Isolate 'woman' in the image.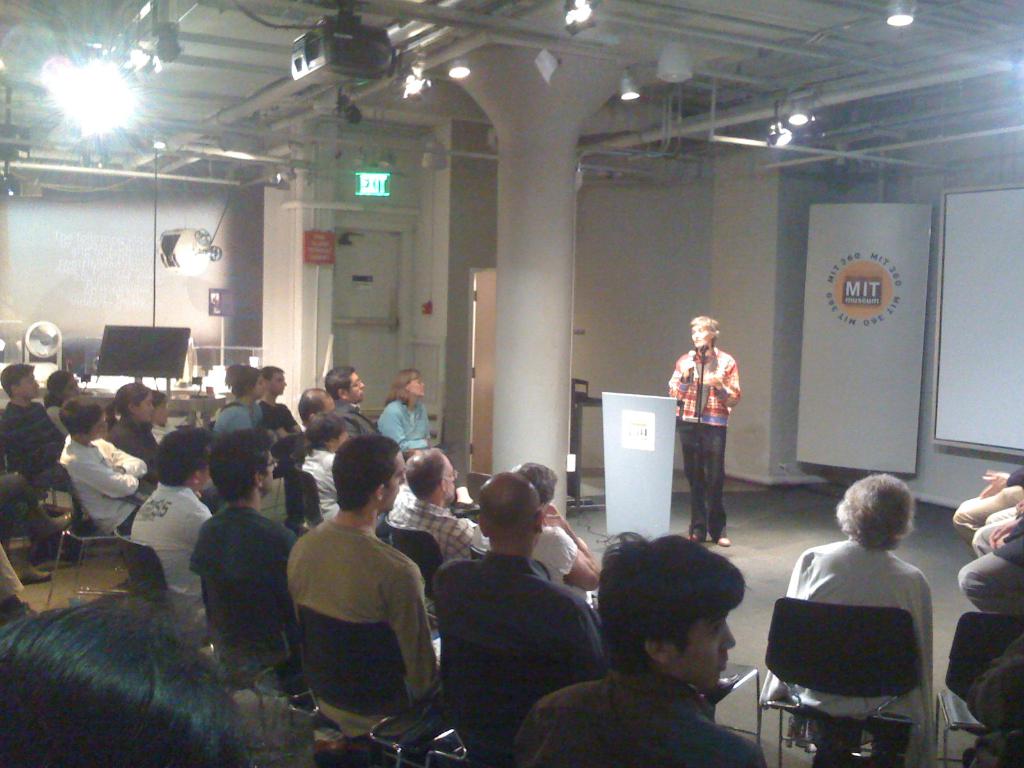
Isolated region: 743:473:951:767.
